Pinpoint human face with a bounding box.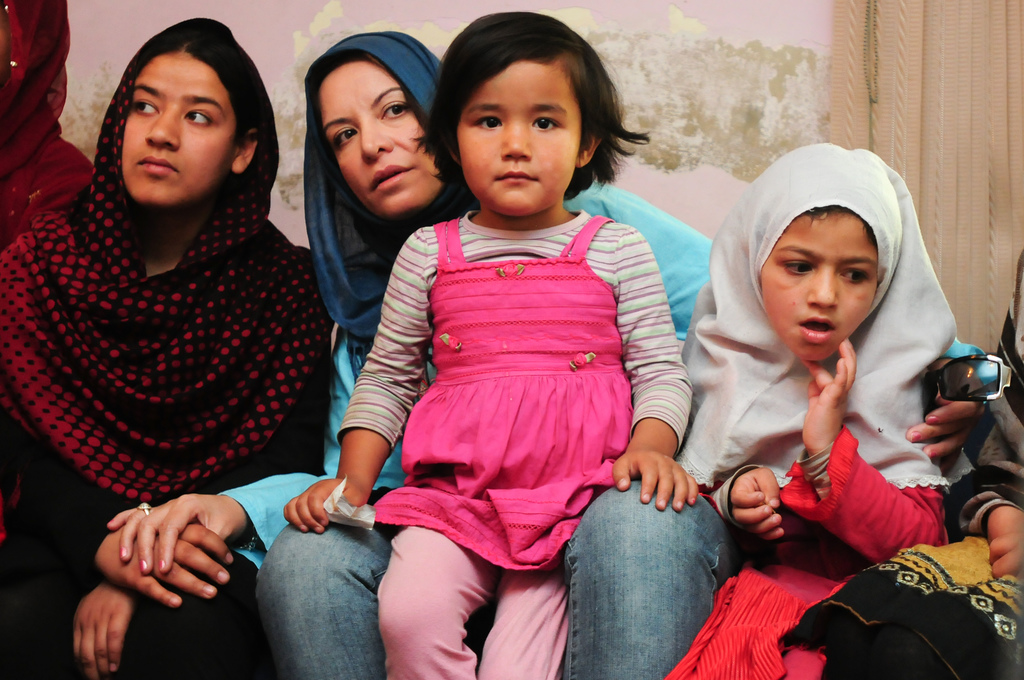
{"x1": 458, "y1": 58, "x2": 582, "y2": 226}.
